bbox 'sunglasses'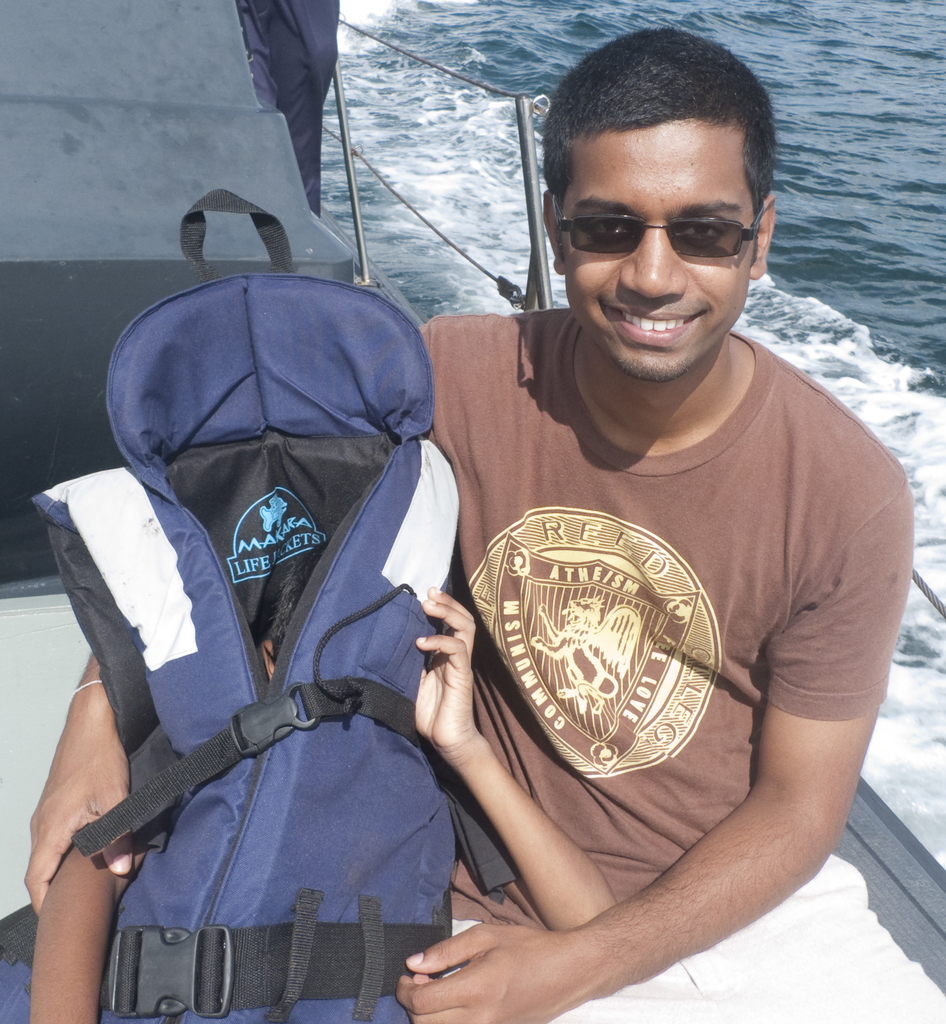
BBox(542, 198, 780, 269)
